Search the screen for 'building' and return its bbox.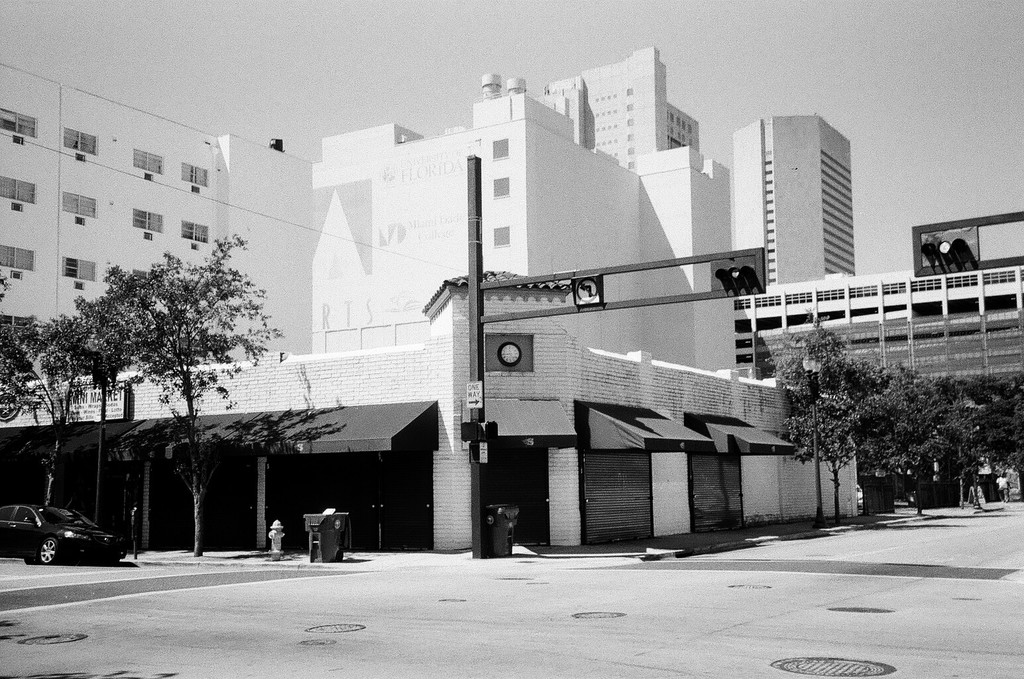
Found: bbox(730, 116, 858, 290).
